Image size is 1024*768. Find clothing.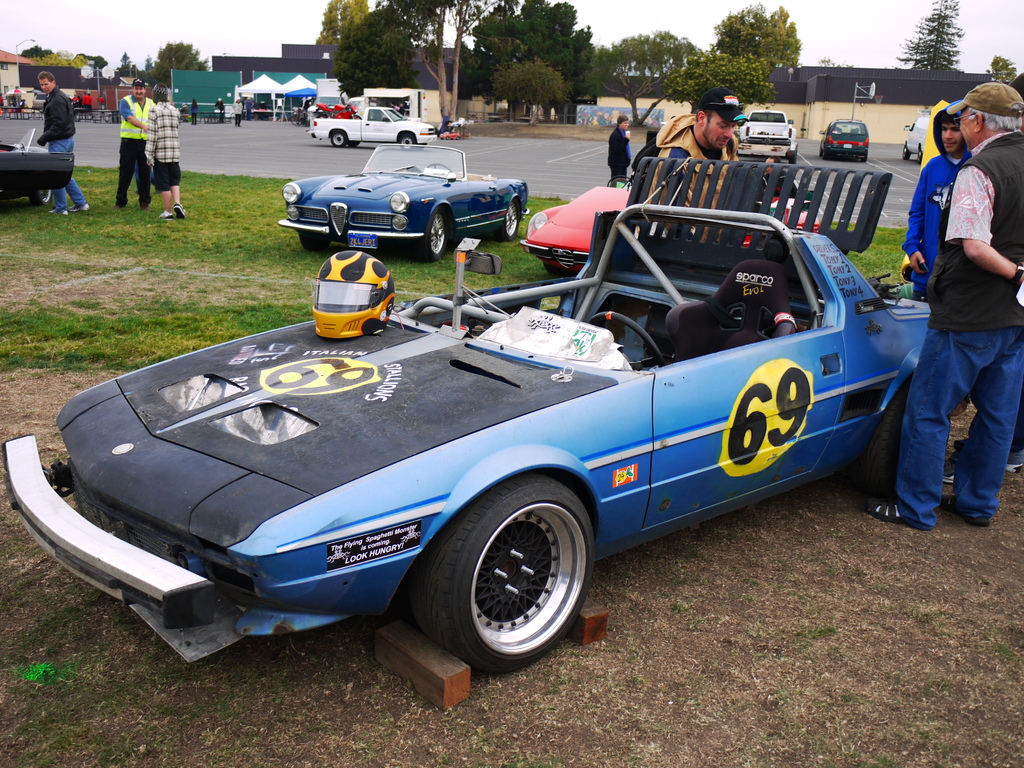
left=657, top=113, right=725, bottom=191.
